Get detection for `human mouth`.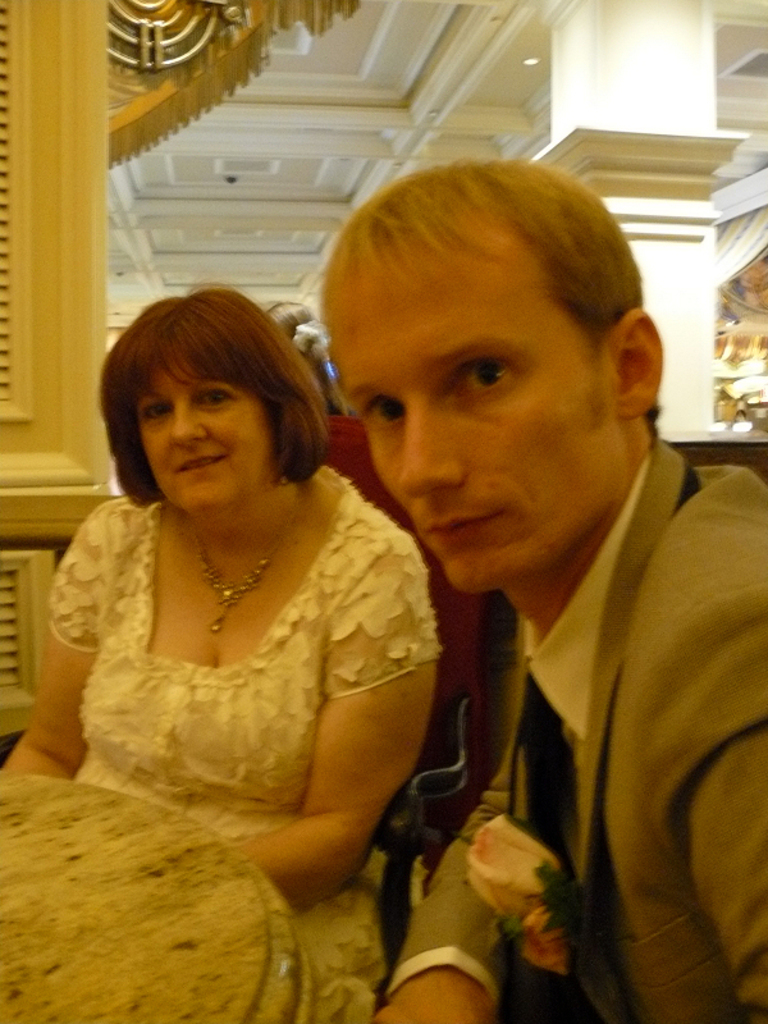
Detection: 424, 507, 495, 544.
